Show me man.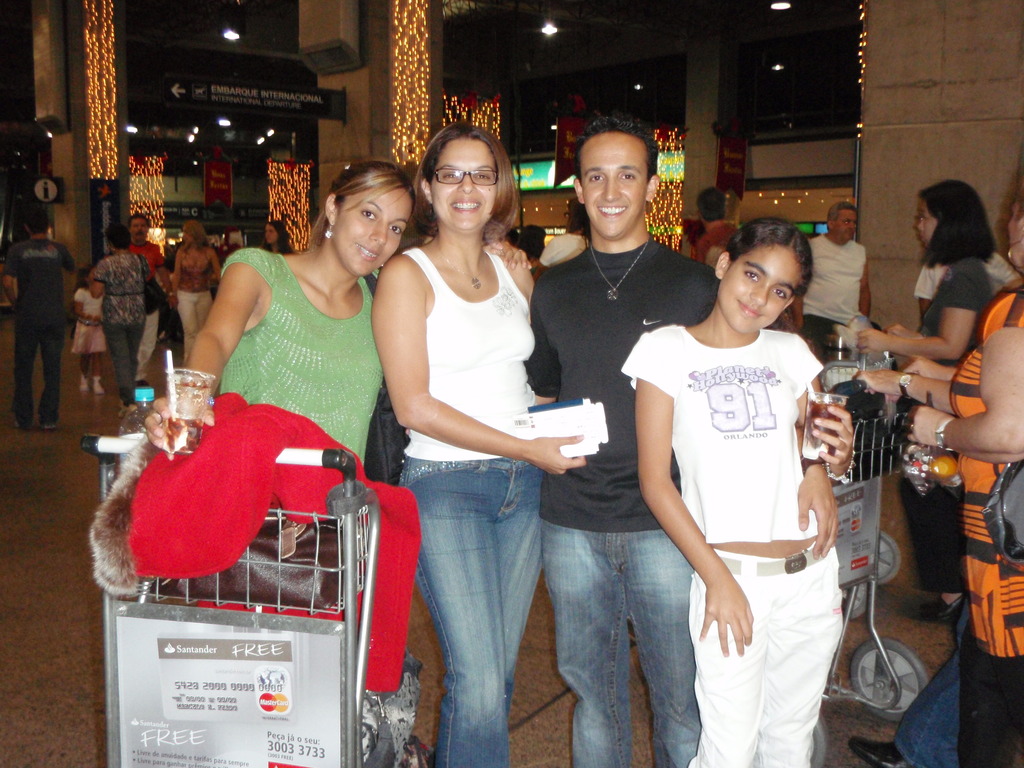
man is here: (127, 213, 179, 387).
